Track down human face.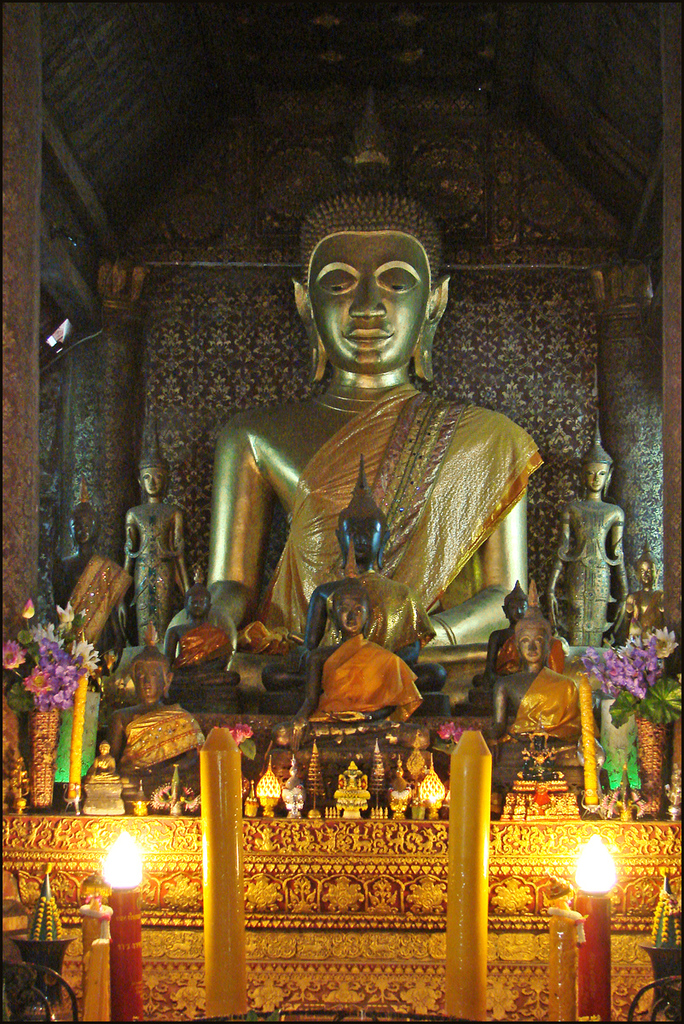
Tracked to left=342, top=520, right=379, bottom=564.
